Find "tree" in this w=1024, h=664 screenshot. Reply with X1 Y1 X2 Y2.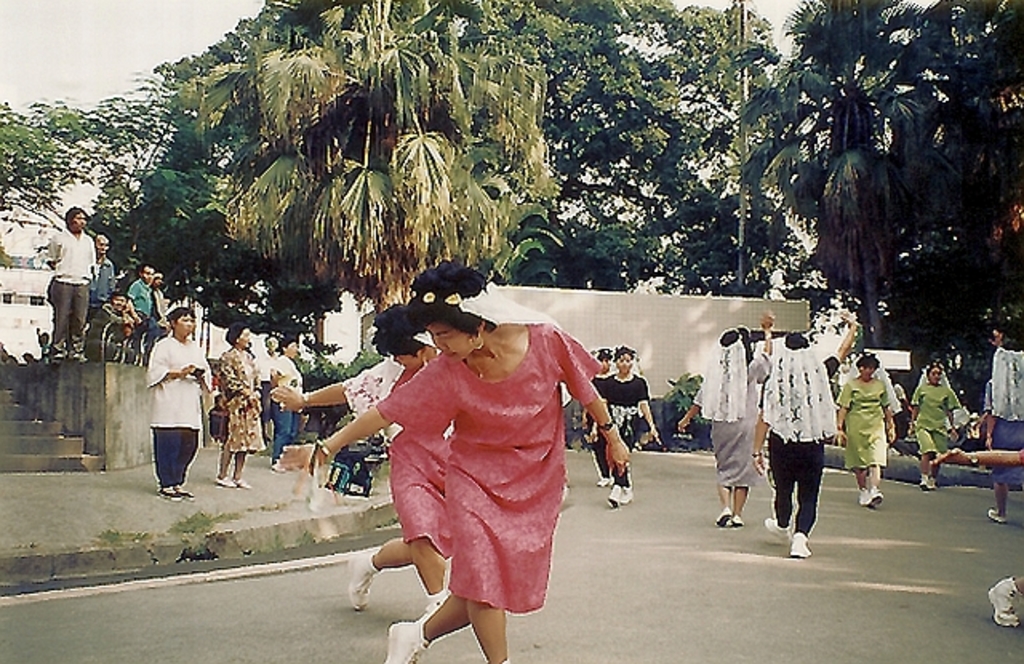
139 0 776 301.
